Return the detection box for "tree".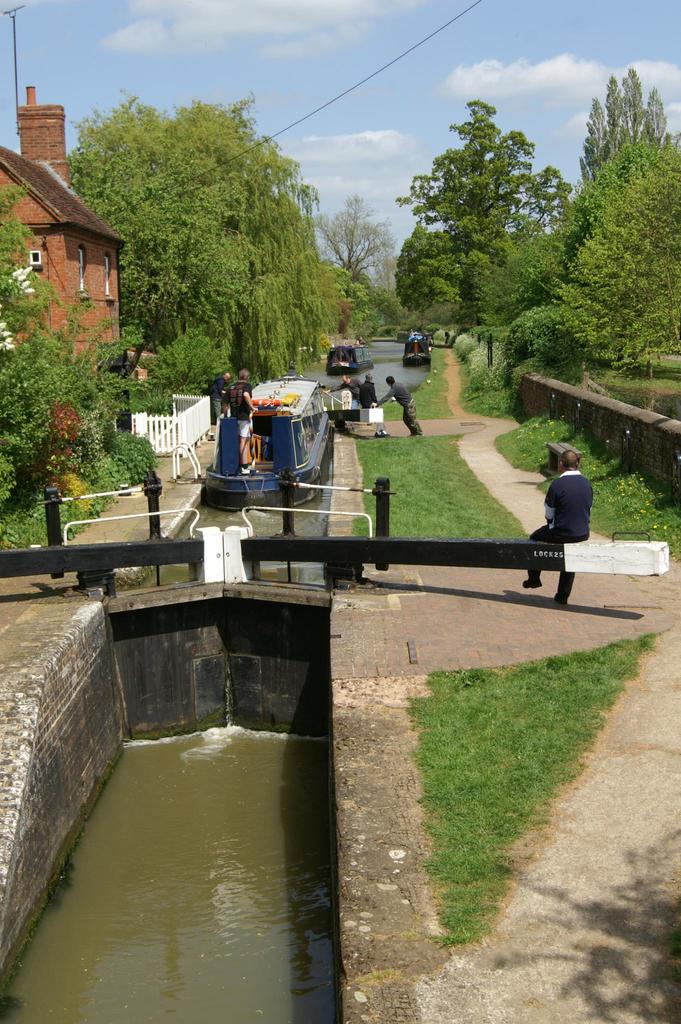
<bbox>6, 168, 111, 514</bbox>.
